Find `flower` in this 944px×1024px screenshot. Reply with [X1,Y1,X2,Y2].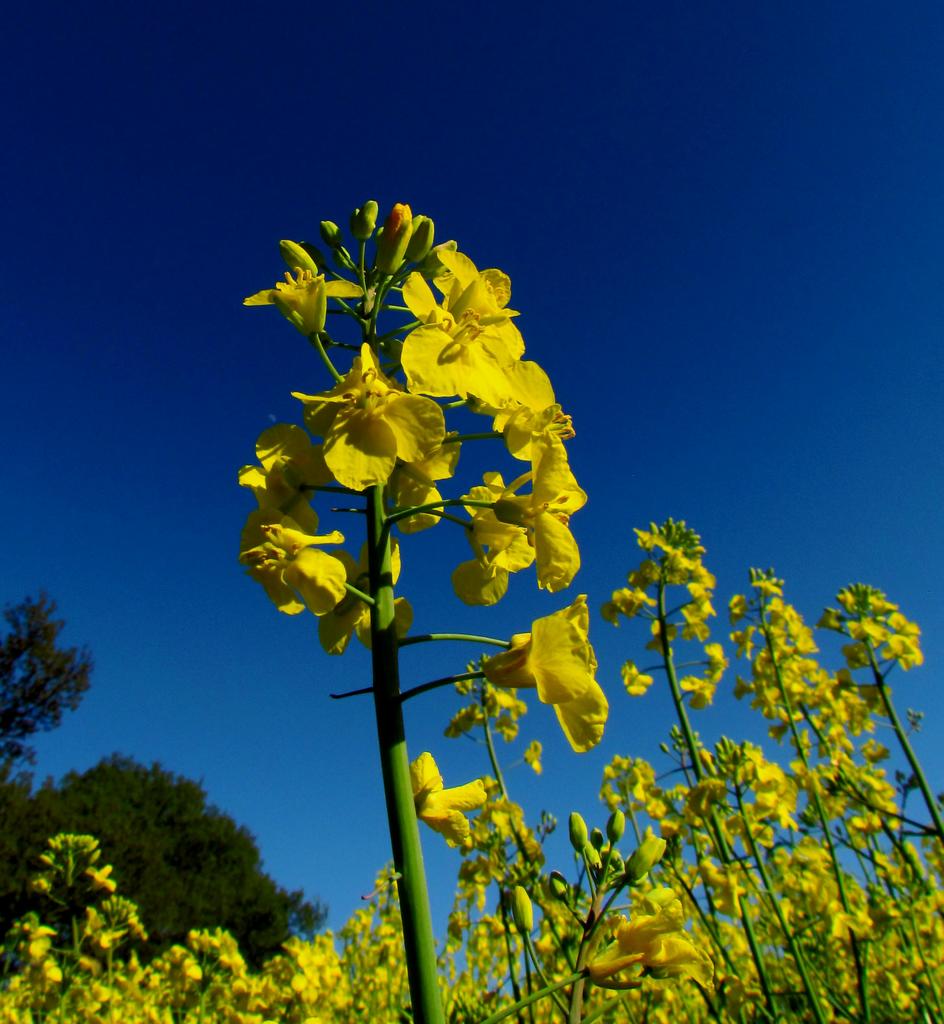
[412,749,492,845].
